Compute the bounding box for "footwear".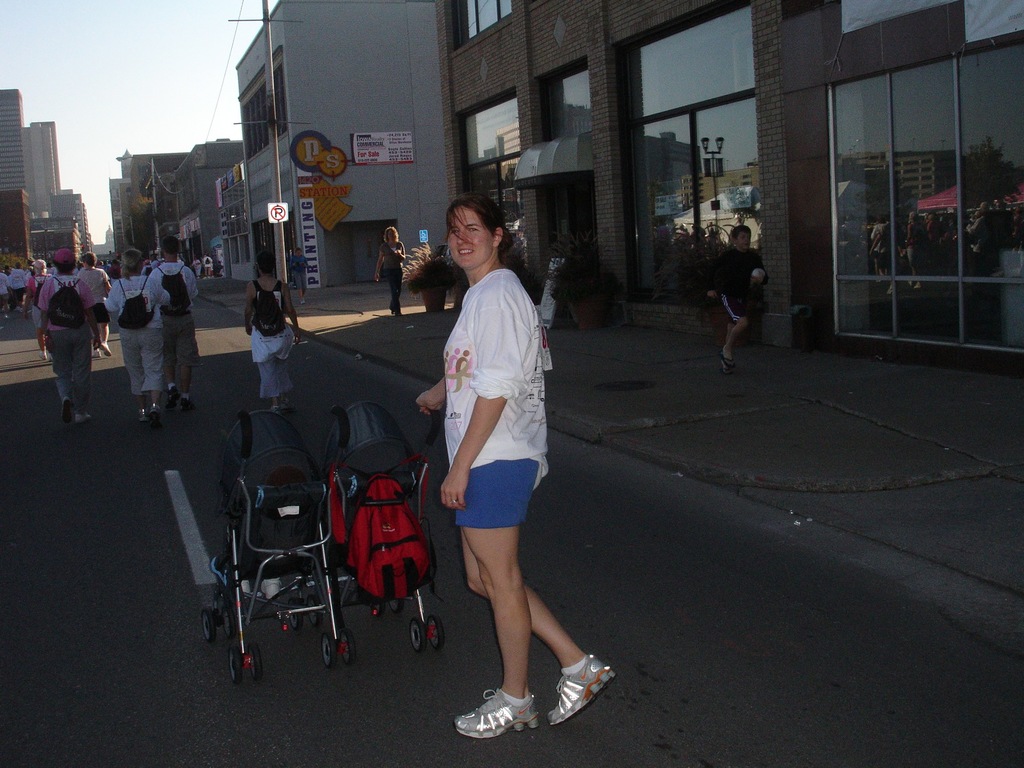
x1=176, y1=396, x2=193, y2=412.
